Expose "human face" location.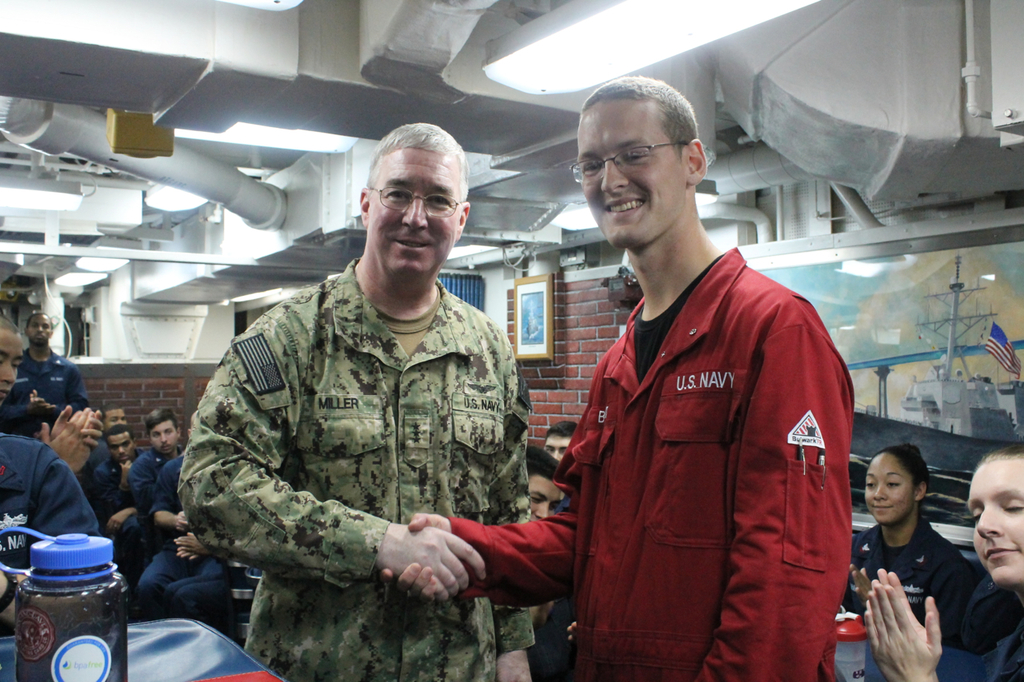
Exposed at 578/104/688/249.
